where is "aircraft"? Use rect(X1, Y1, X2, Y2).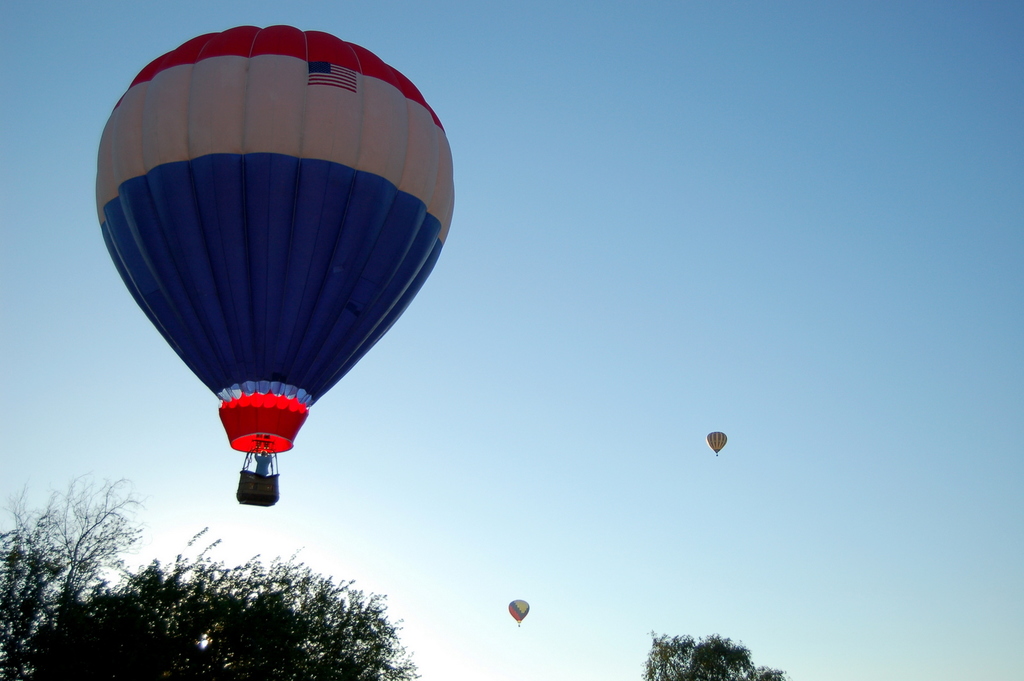
rect(94, 28, 455, 506).
